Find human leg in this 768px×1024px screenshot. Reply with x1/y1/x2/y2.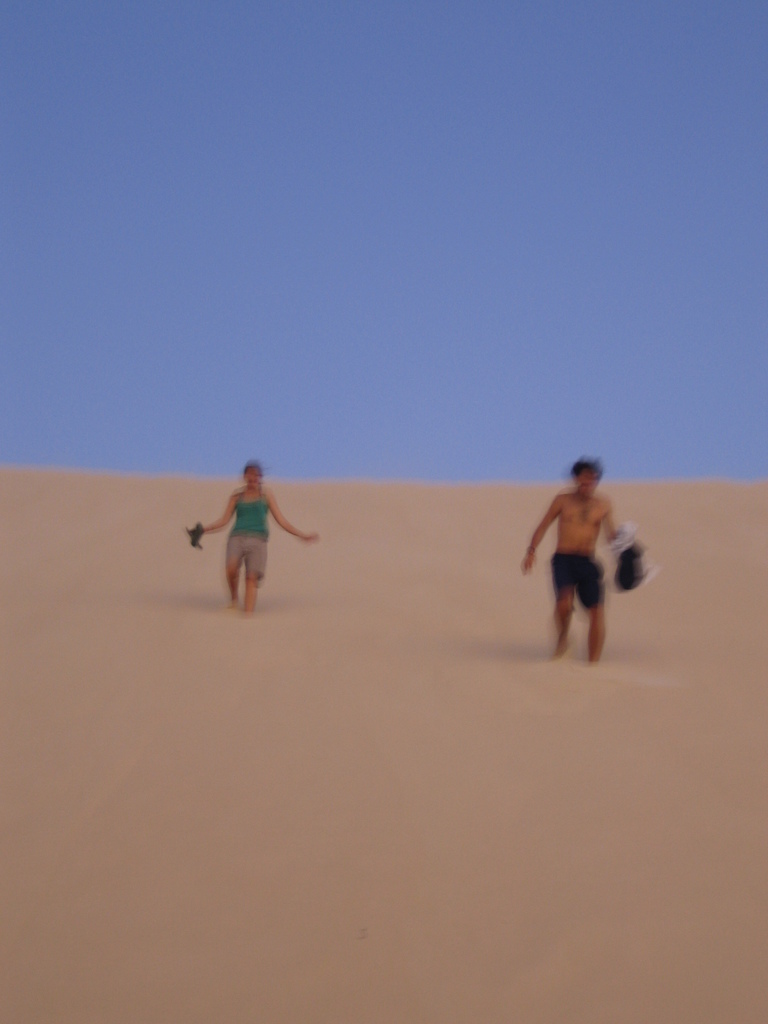
577/552/604/662.
